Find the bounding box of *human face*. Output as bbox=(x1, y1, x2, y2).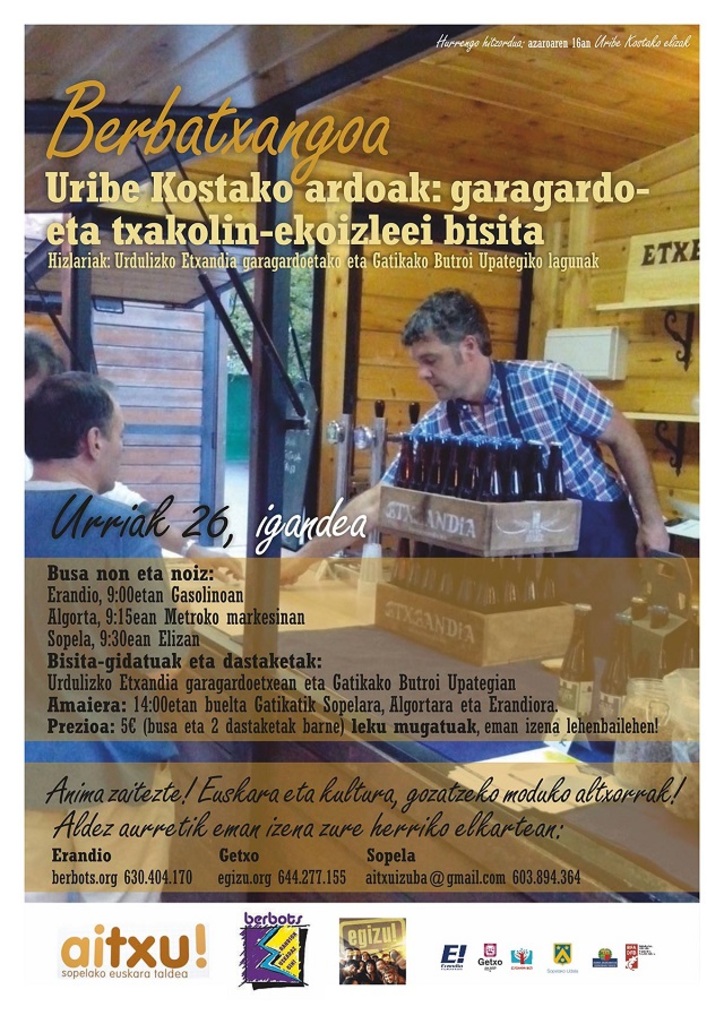
bbox=(410, 327, 468, 402).
